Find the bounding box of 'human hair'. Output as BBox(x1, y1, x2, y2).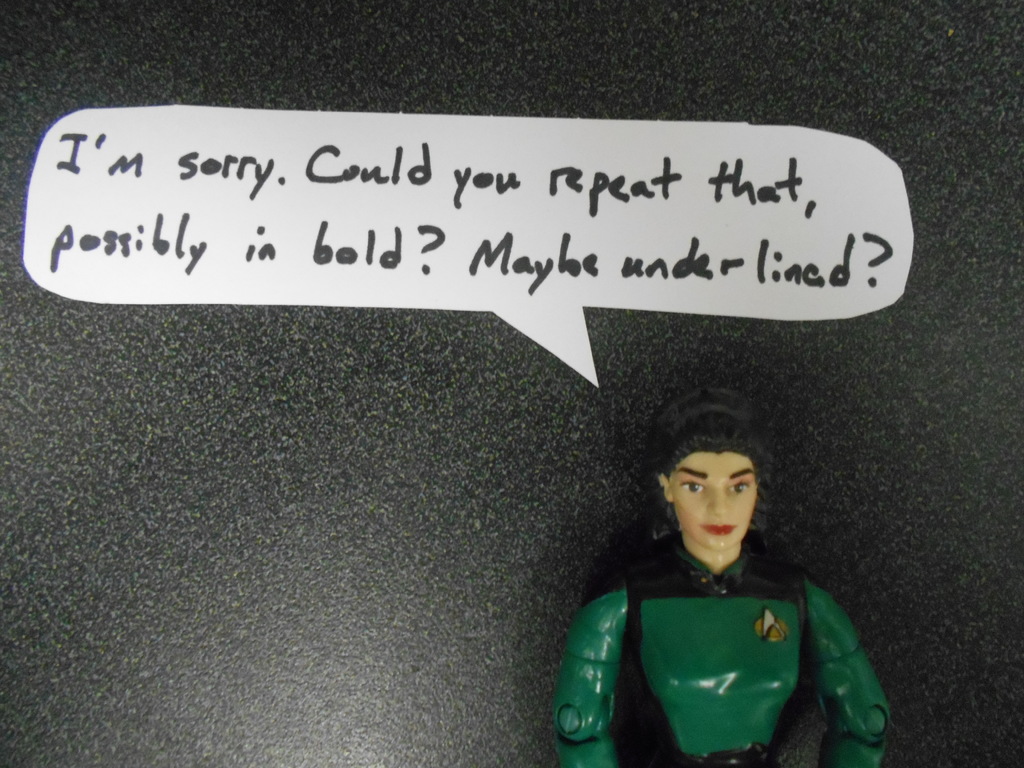
BBox(658, 404, 771, 529).
